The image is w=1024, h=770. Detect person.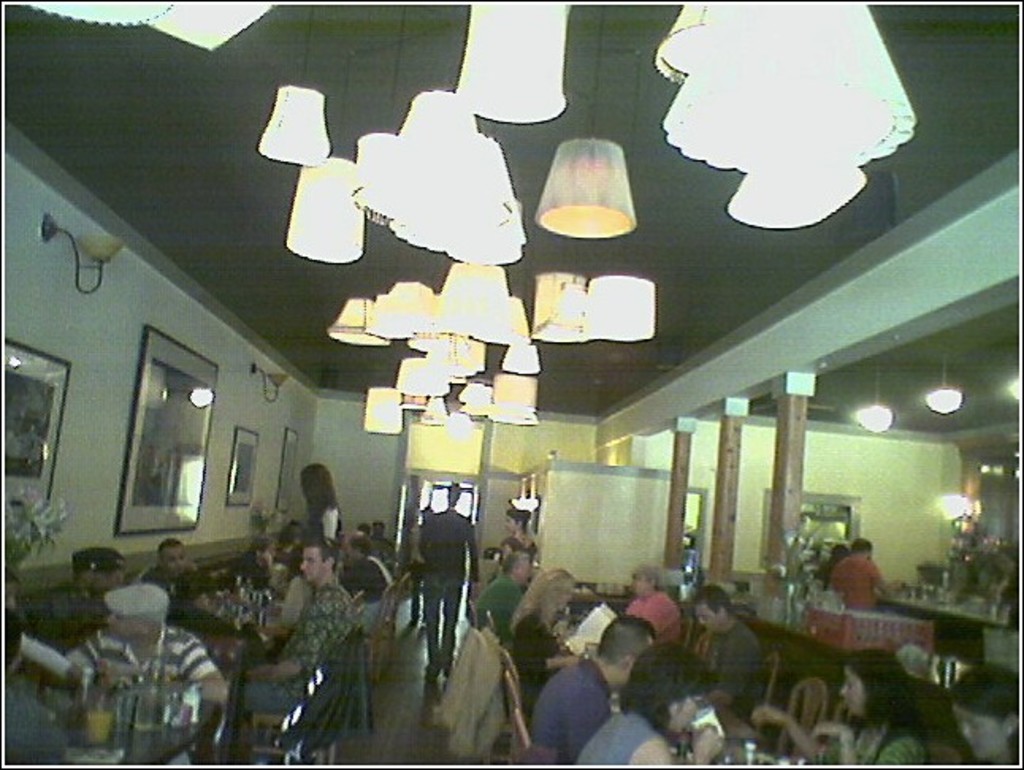
Detection: detection(67, 577, 230, 768).
